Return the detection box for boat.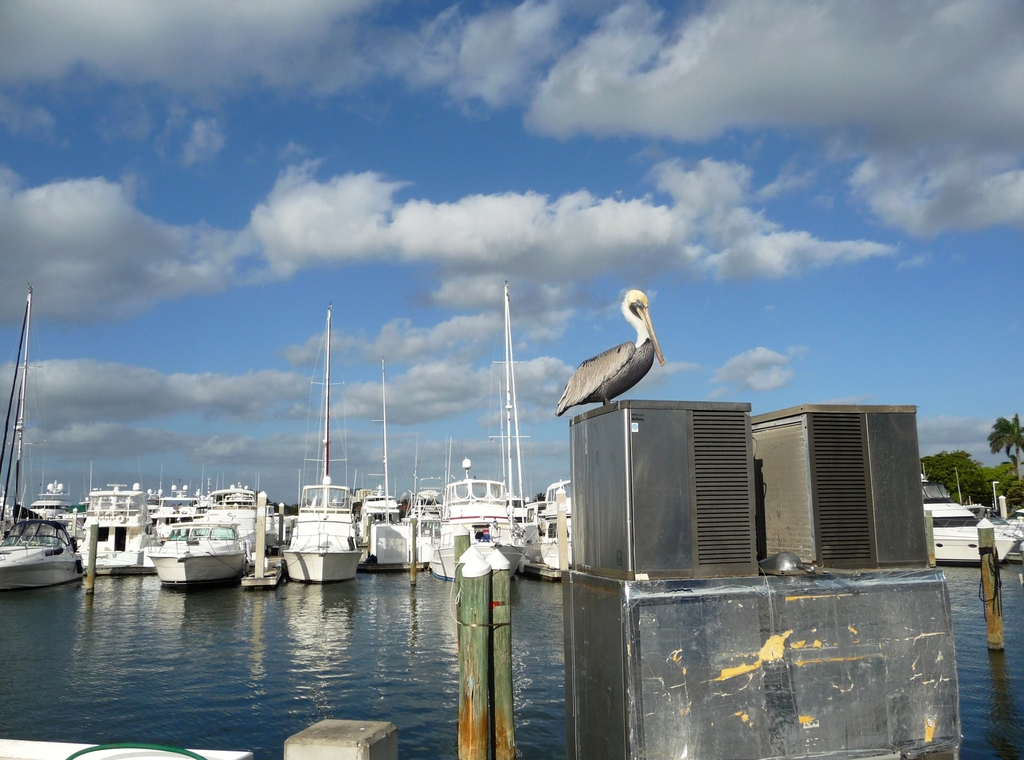
[348,353,426,573].
